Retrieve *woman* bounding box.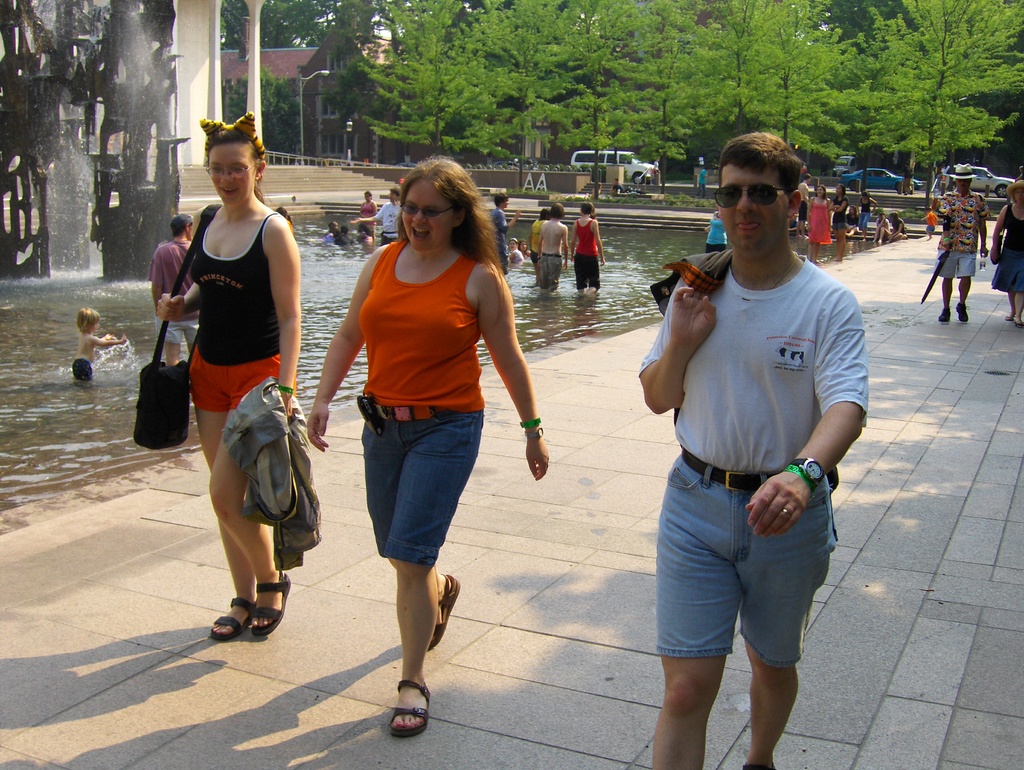
Bounding box: left=323, top=160, right=529, bottom=701.
